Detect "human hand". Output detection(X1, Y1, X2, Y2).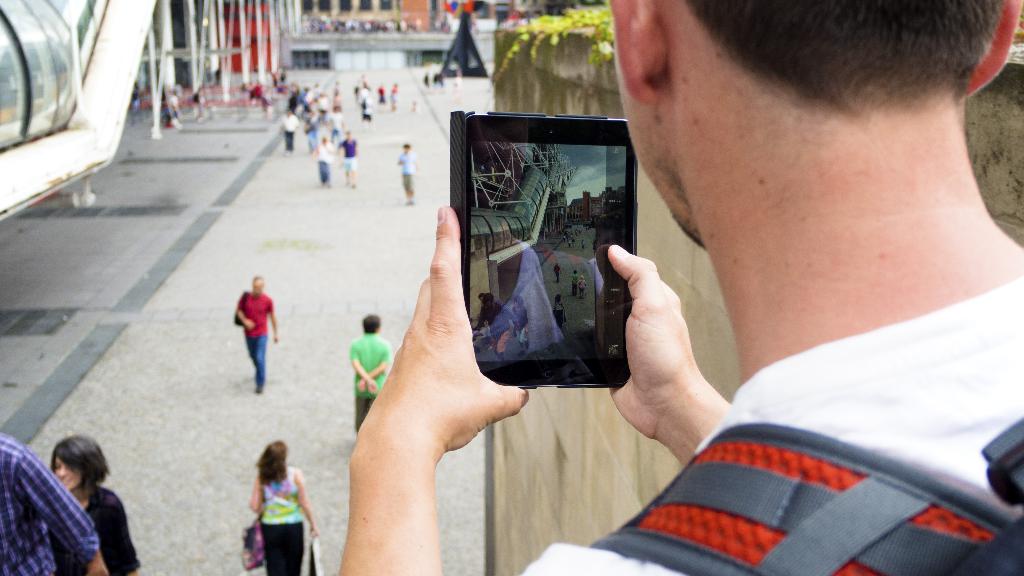
detection(245, 321, 254, 331).
